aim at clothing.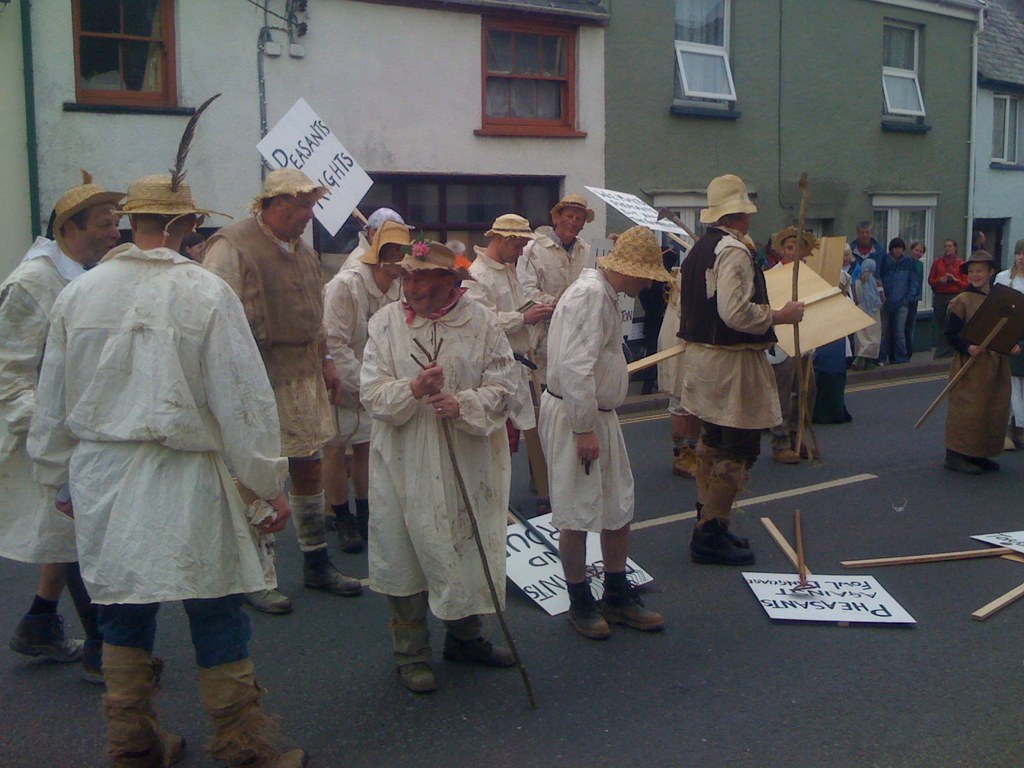
Aimed at [316,257,404,512].
